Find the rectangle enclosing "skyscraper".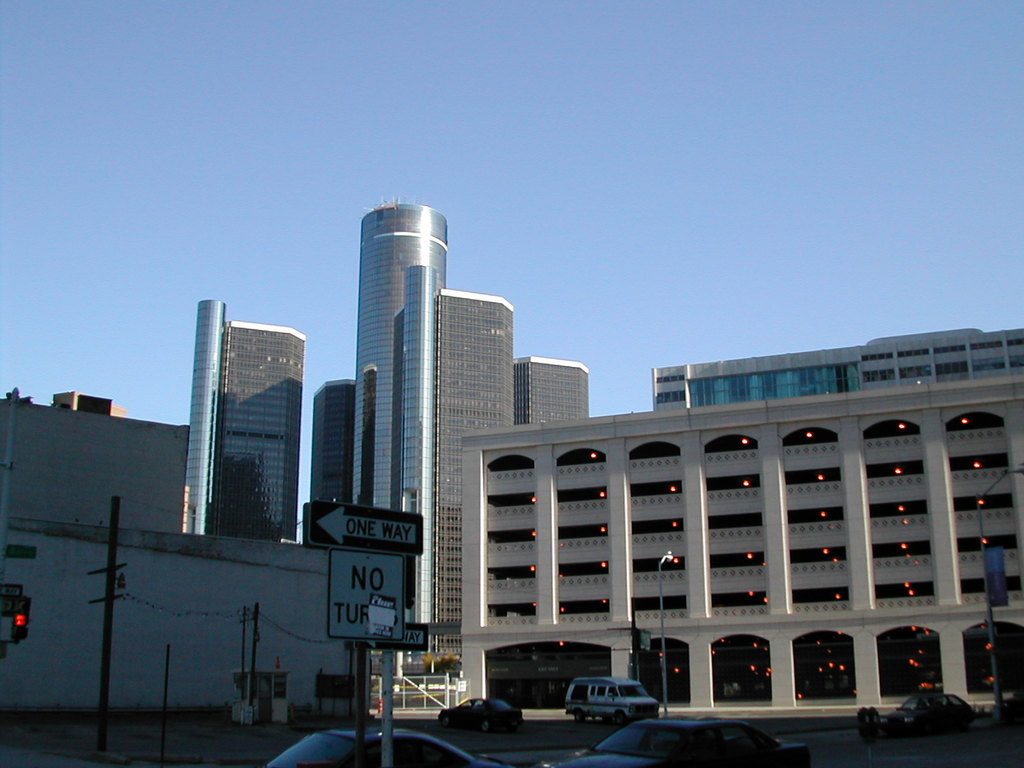
BBox(511, 352, 589, 438).
